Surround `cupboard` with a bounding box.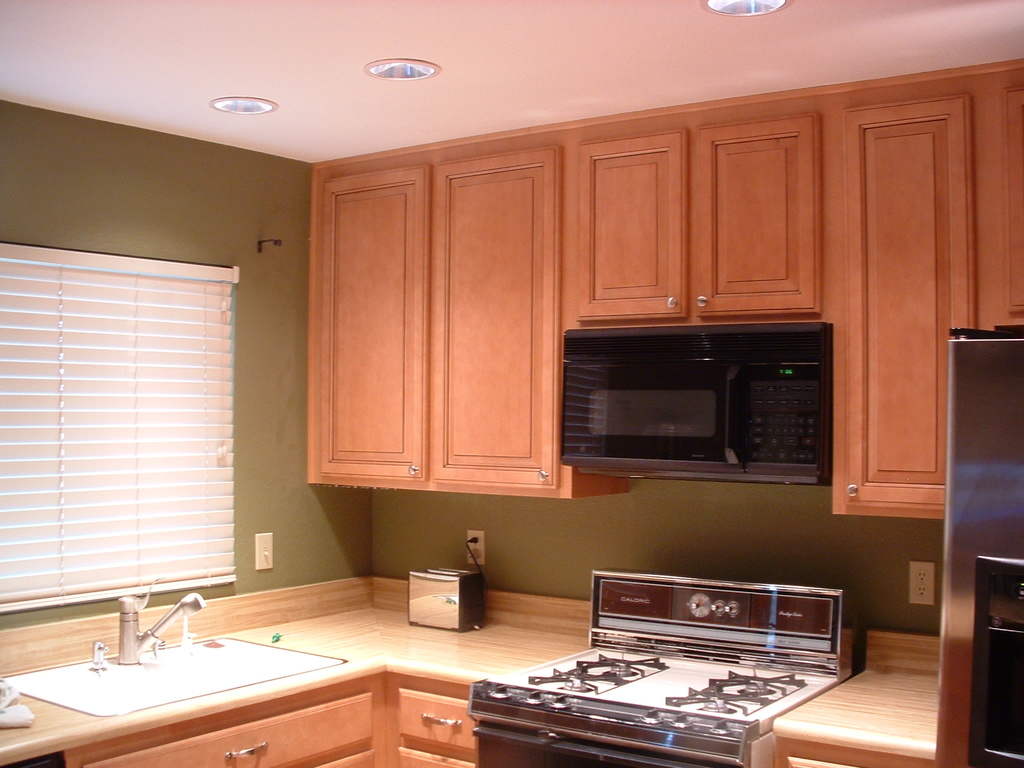
crop(536, 102, 1023, 515).
